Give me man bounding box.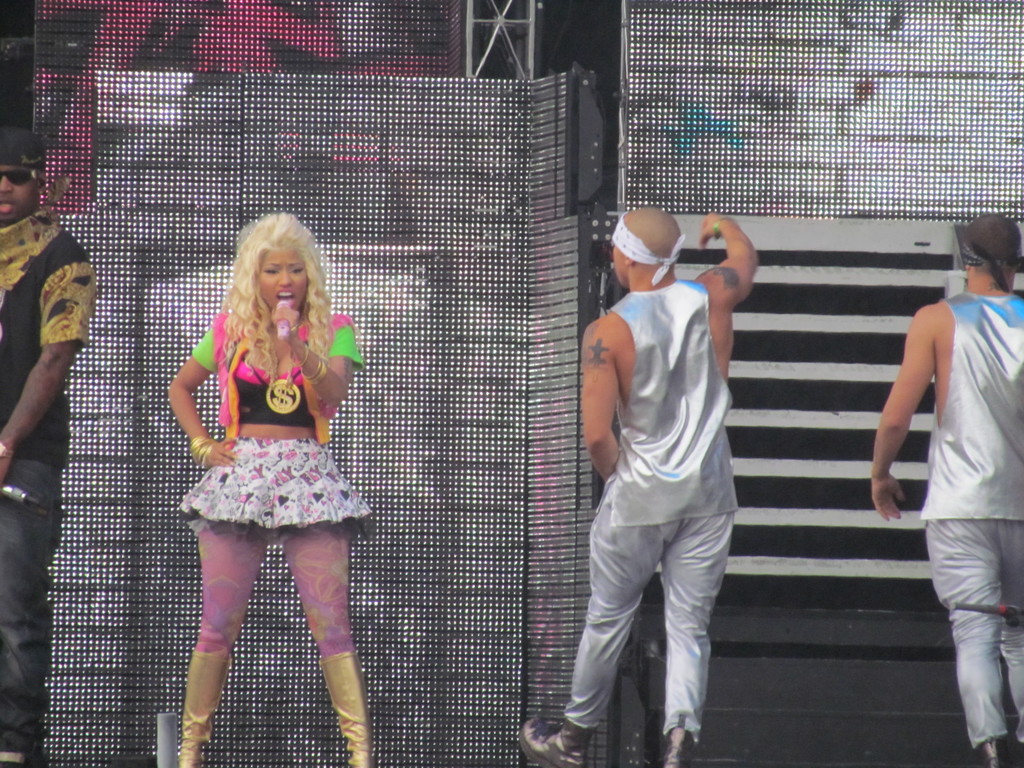
[x1=559, y1=182, x2=765, y2=767].
